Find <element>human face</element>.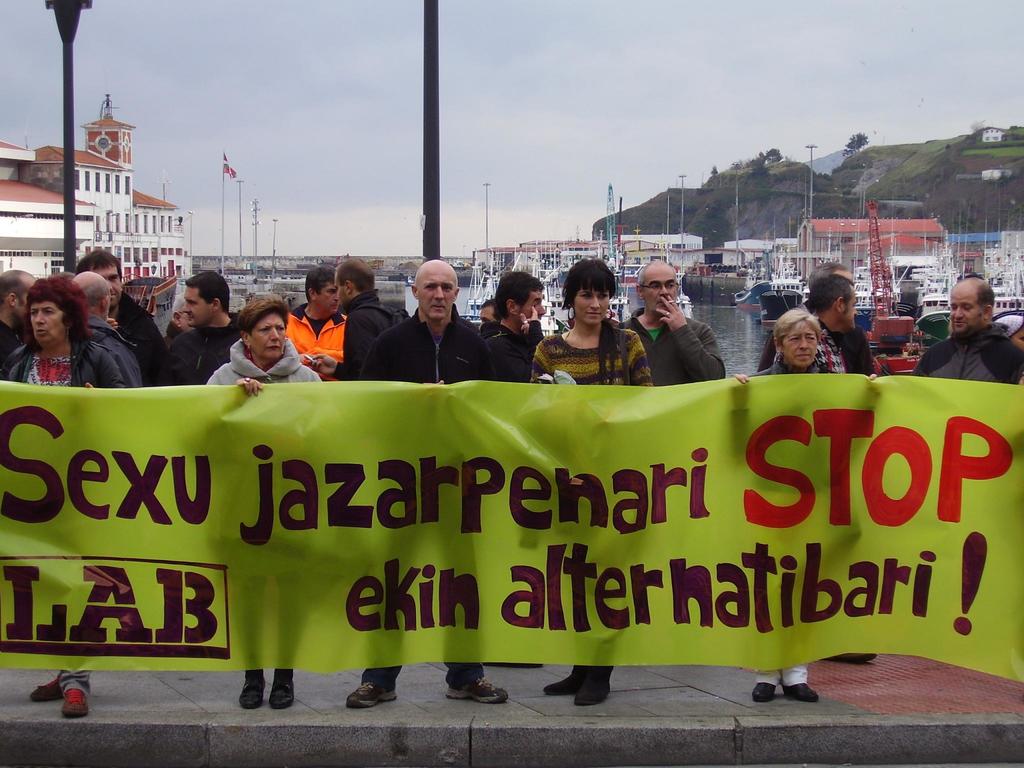
x1=419, y1=270, x2=455, y2=321.
